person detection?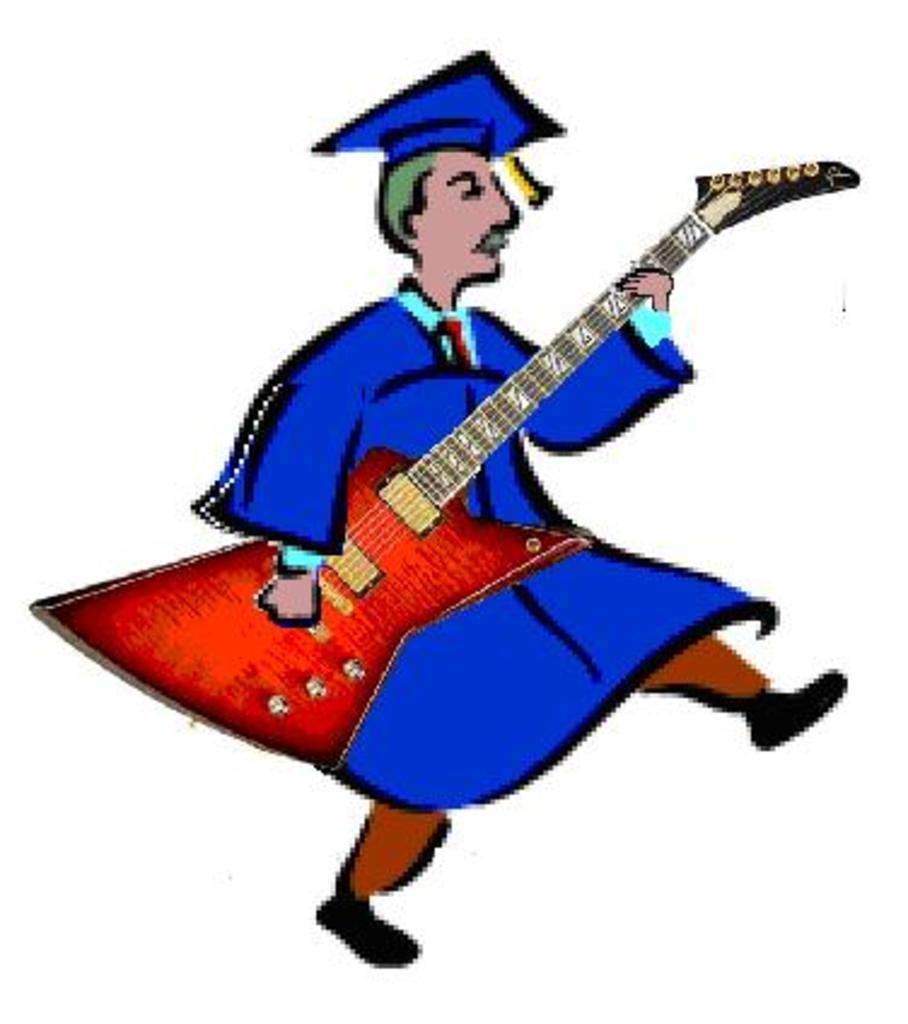
(196, 41, 843, 971)
